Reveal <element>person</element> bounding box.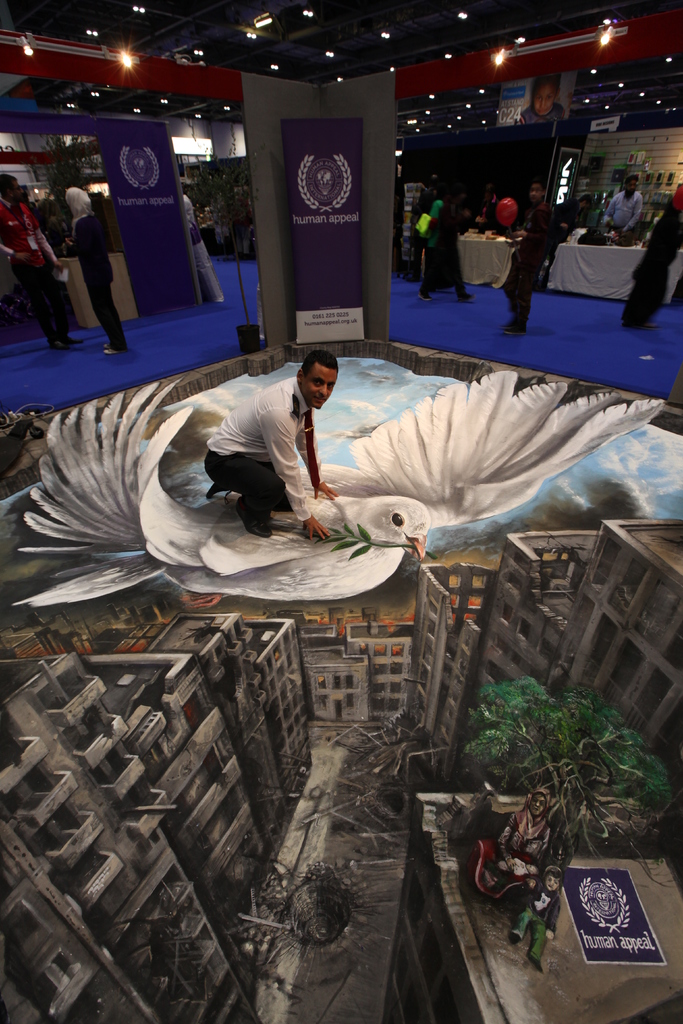
Revealed: (500,183,561,337).
